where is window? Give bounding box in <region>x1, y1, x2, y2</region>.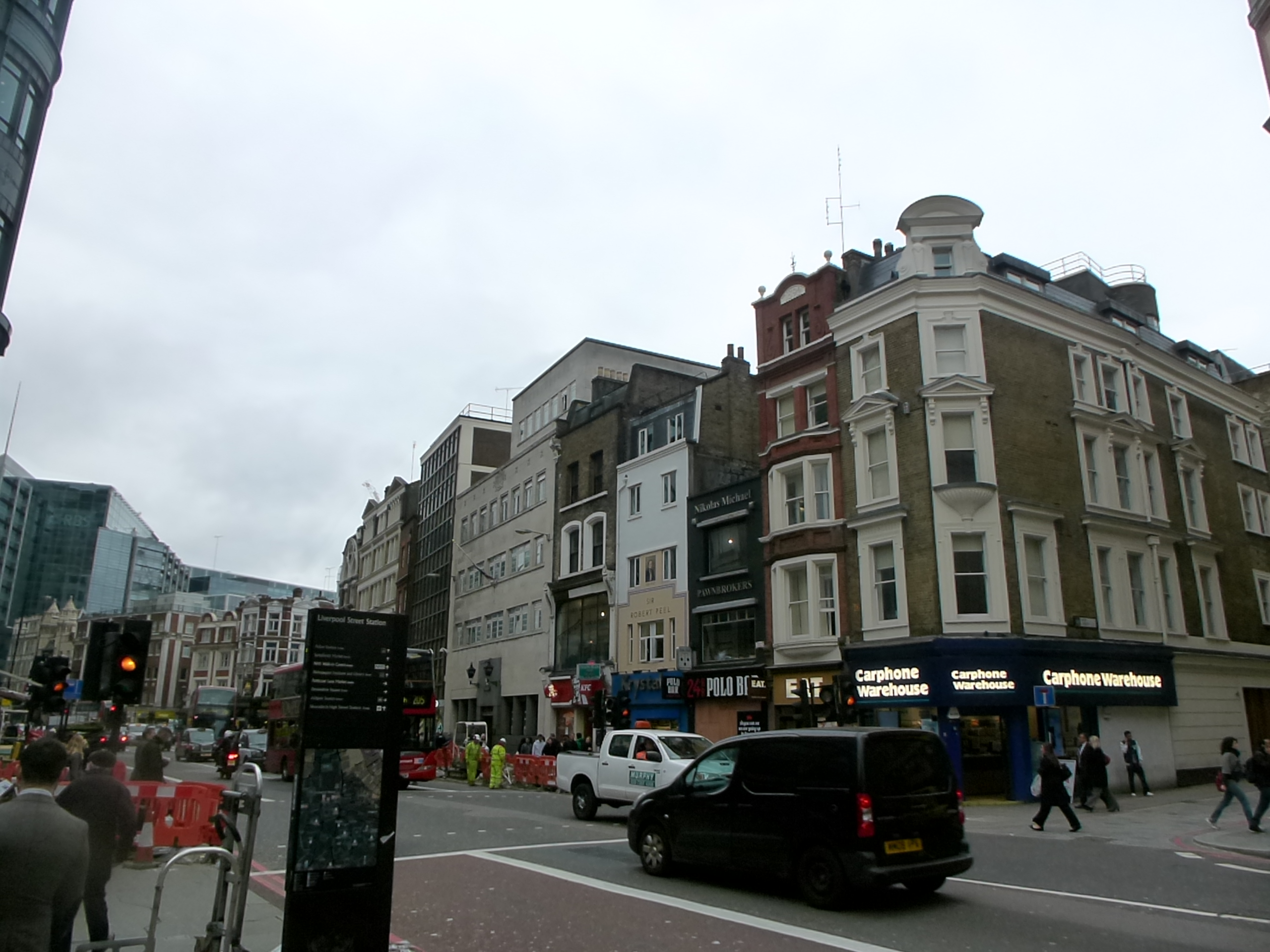
<region>551, 218, 563, 251</region>.
